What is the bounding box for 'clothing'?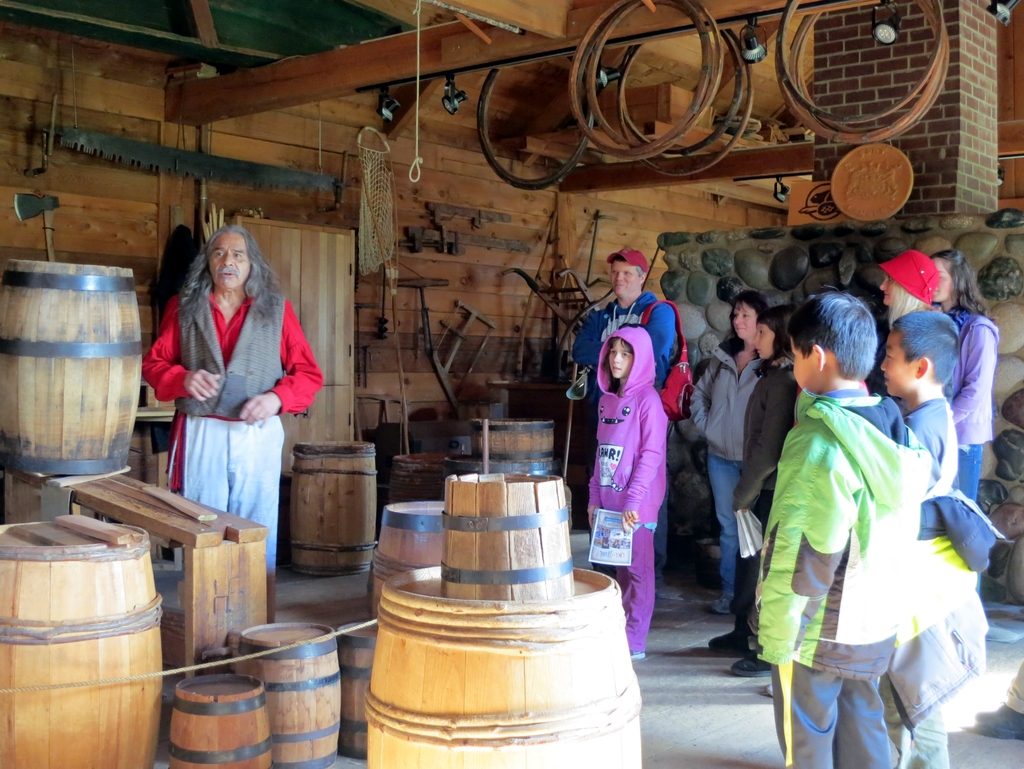
x1=737 y1=385 x2=927 y2=768.
